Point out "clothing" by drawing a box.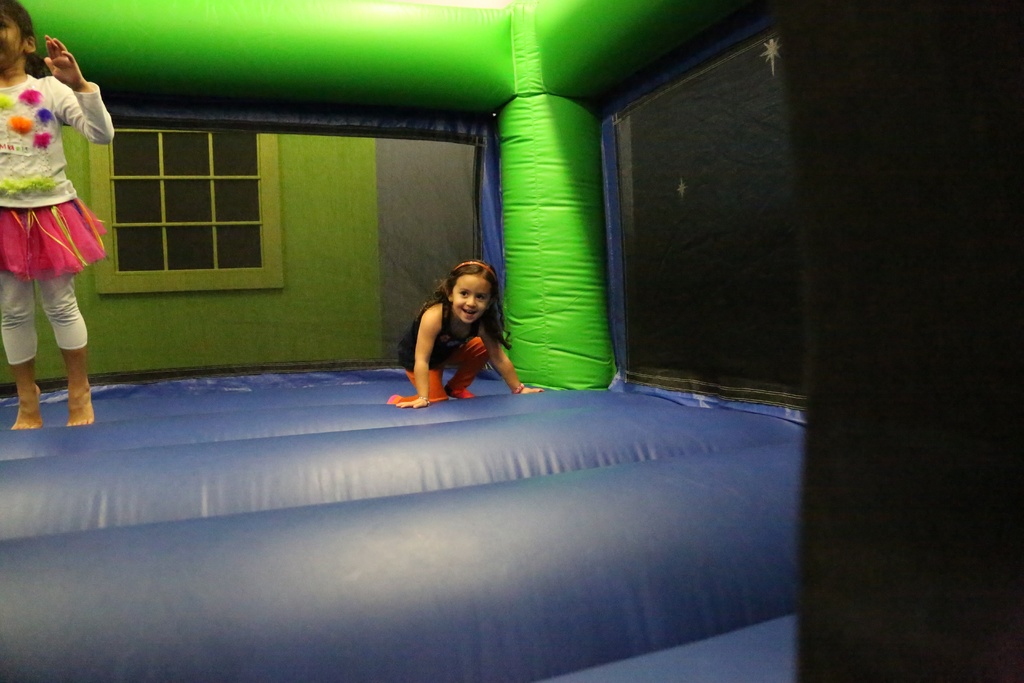
bbox=(397, 291, 495, 404).
